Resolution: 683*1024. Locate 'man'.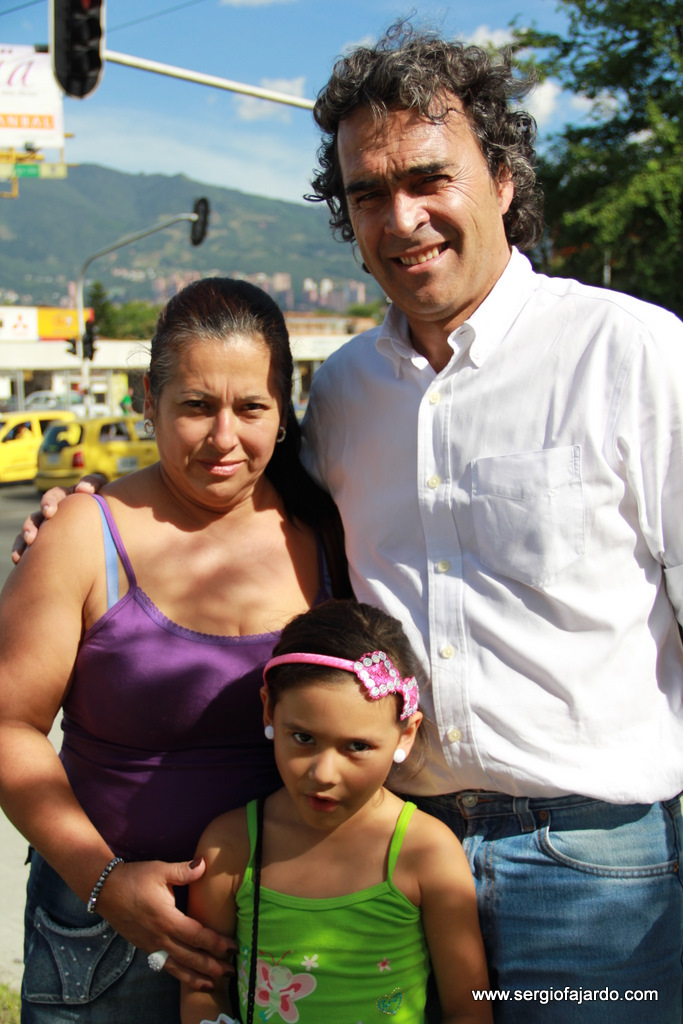
<box>290,27,644,928</box>.
